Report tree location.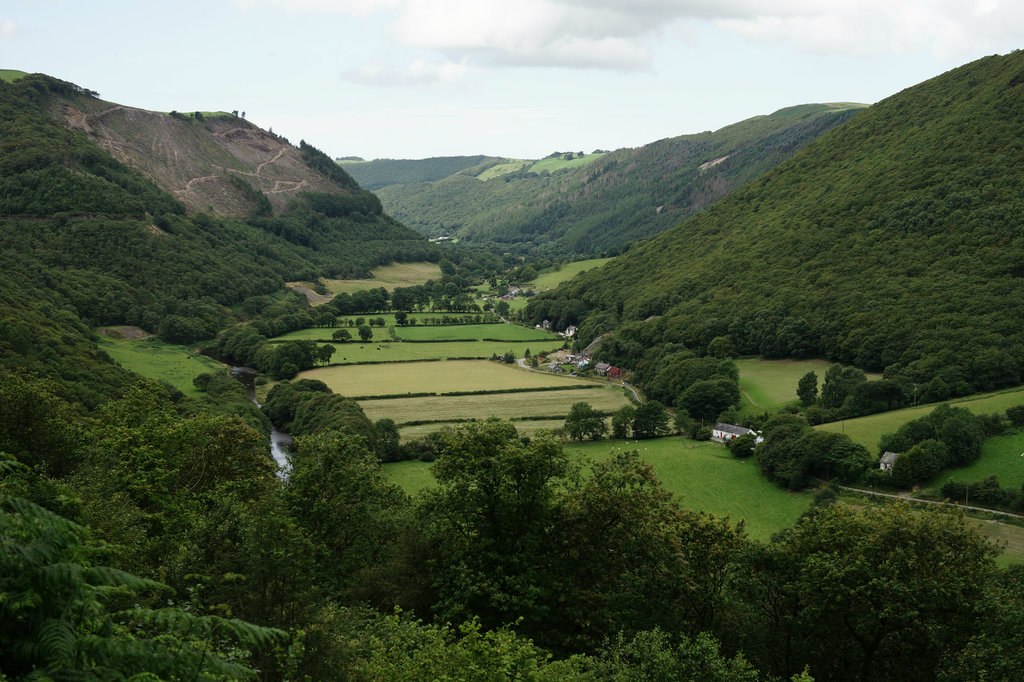
Report: 635/340/703/398.
